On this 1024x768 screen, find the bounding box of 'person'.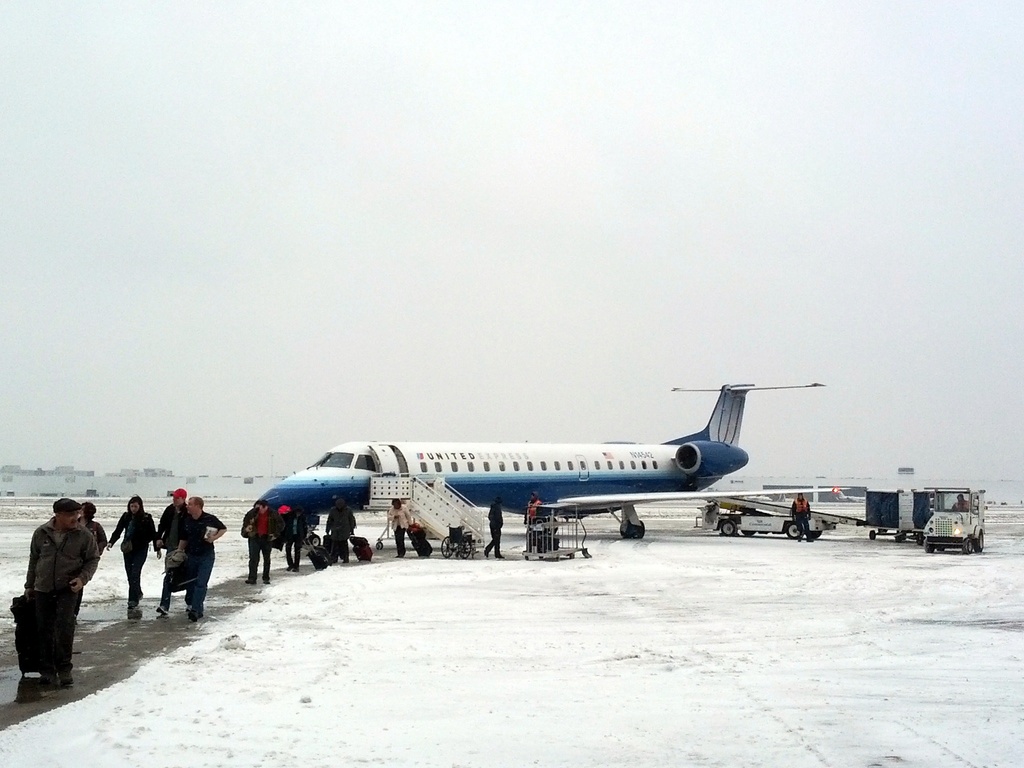
Bounding box: l=76, t=497, r=102, b=614.
